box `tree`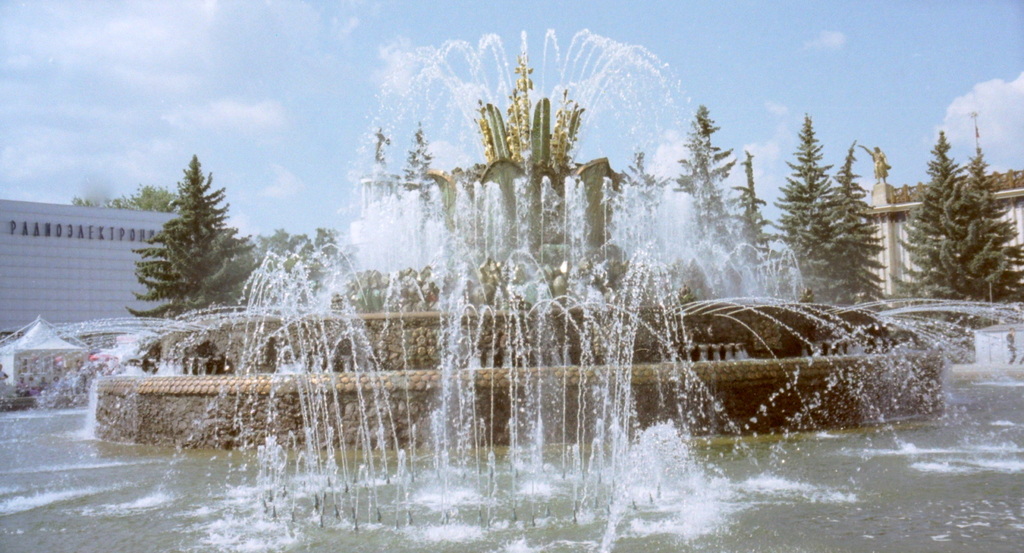
BBox(126, 151, 236, 335)
